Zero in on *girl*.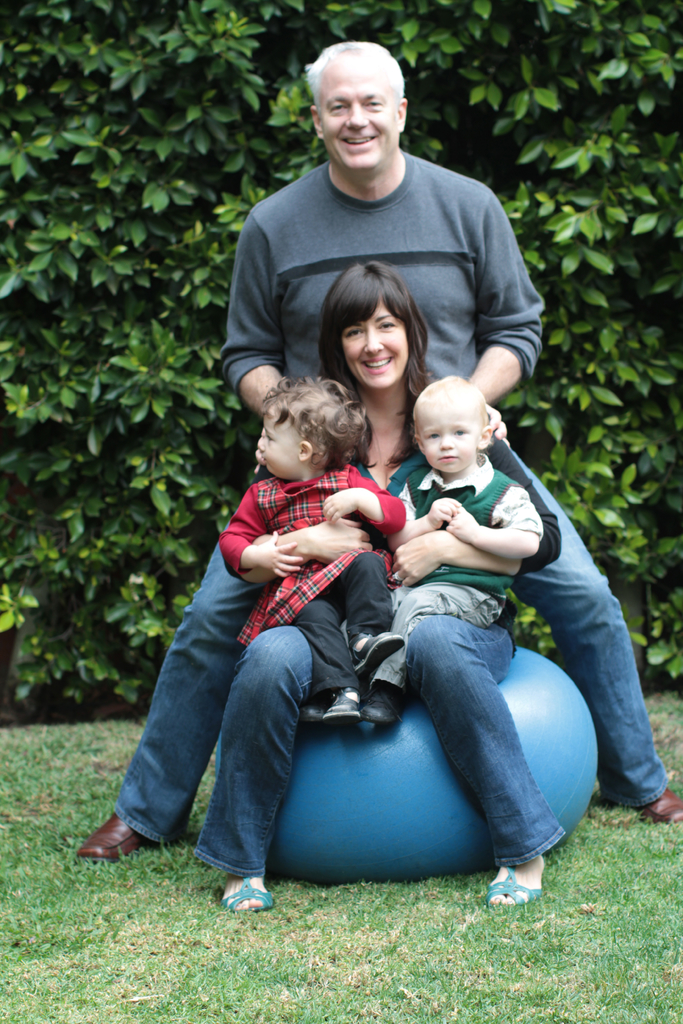
Zeroed in: locate(225, 383, 409, 724).
